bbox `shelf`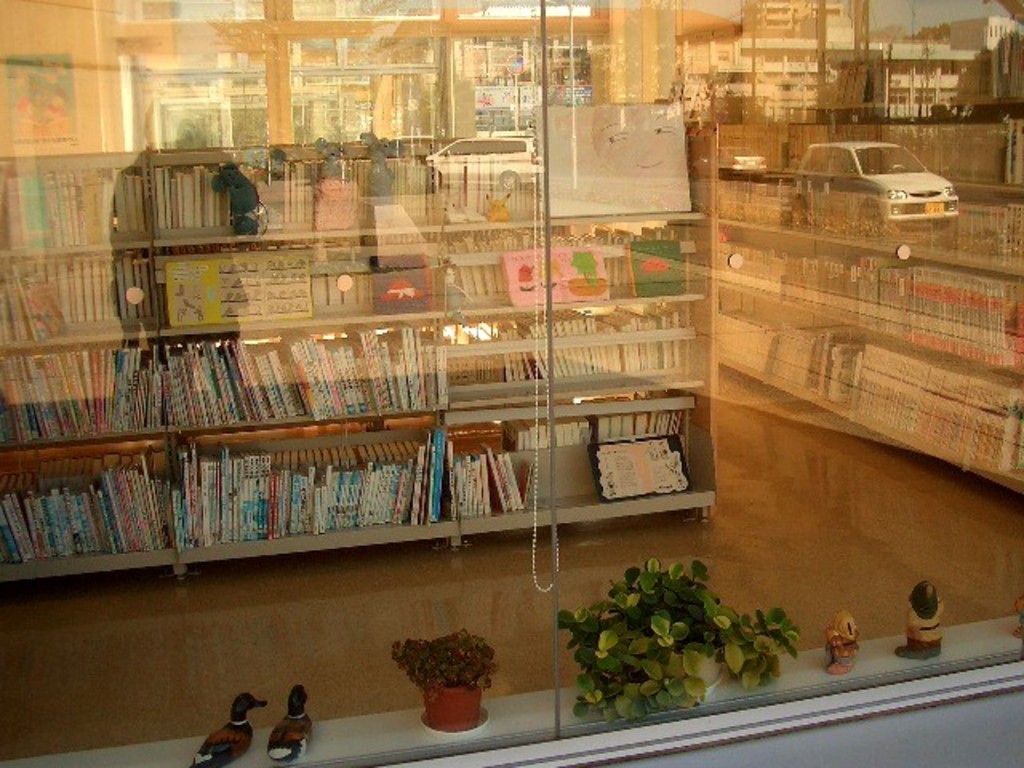
select_region(715, 122, 1022, 502)
